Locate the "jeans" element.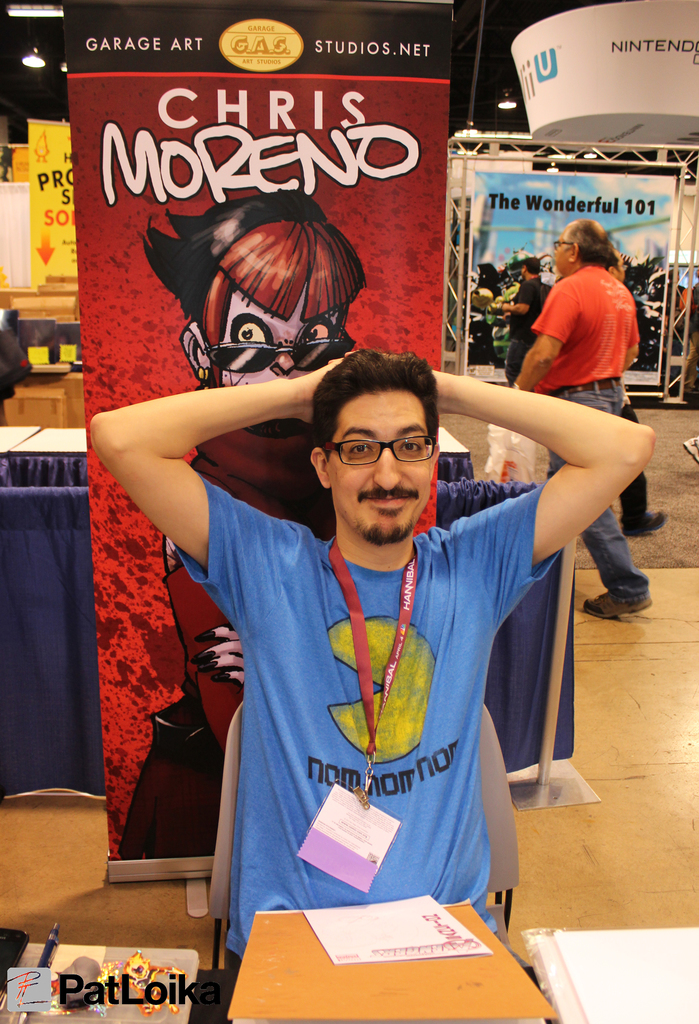
Element bbox: (x1=620, y1=408, x2=655, y2=529).
